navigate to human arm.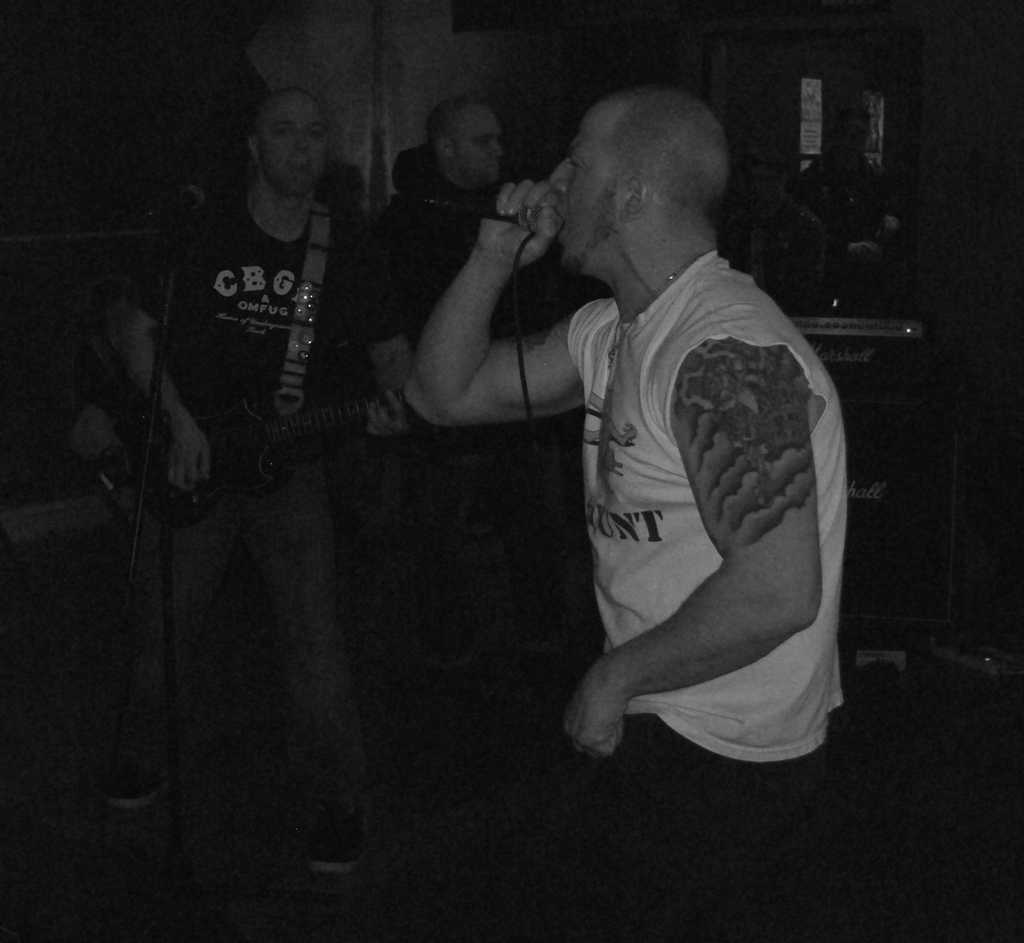
Navigation target: box=[365, 221, 407, 449].
